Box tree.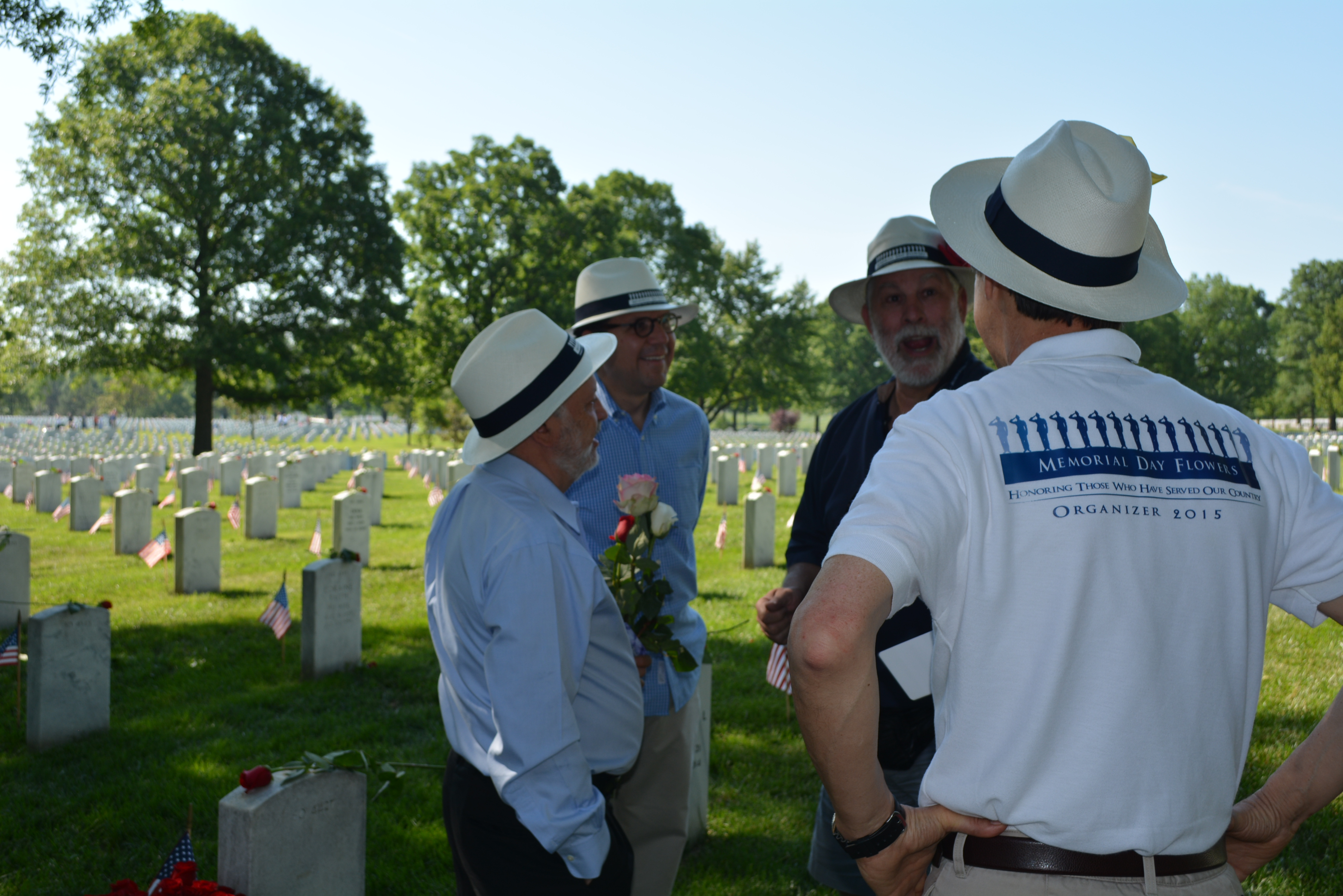
detection(7, 0, 119, 143).
